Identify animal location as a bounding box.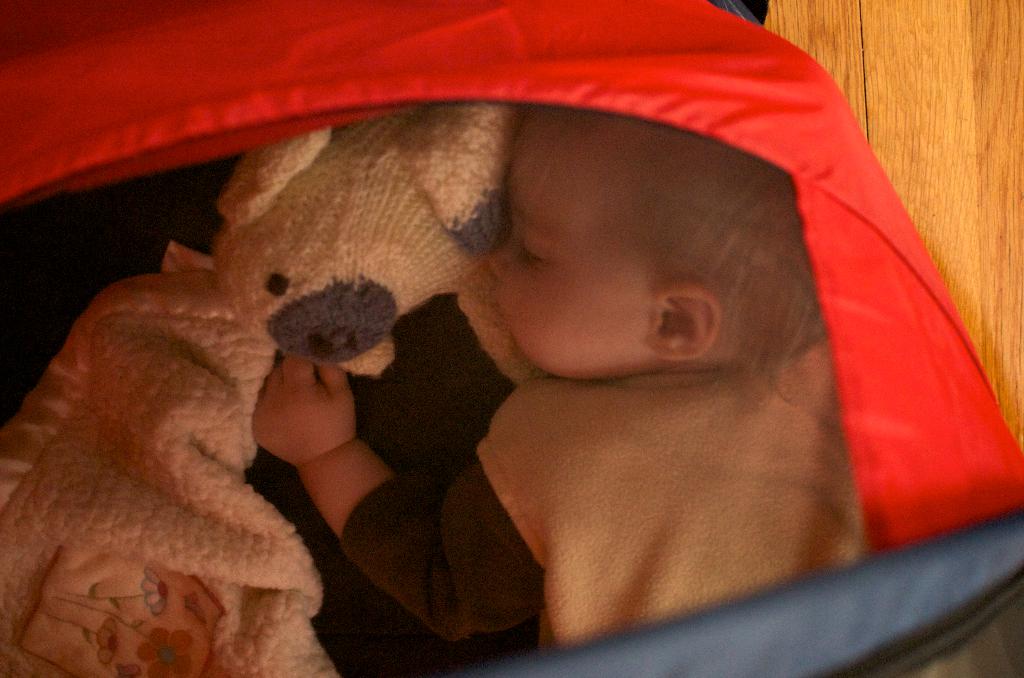
[227, 95, 527, 377].
